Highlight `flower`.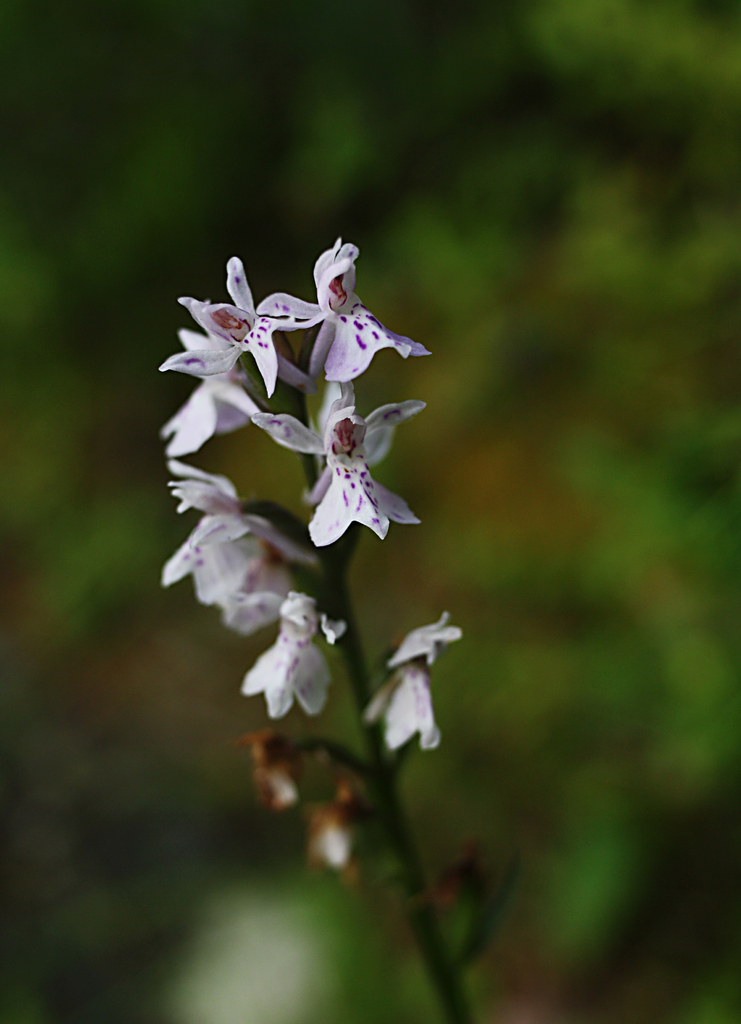
Highlighted region: l=166, t=253, r=335, b=400.
